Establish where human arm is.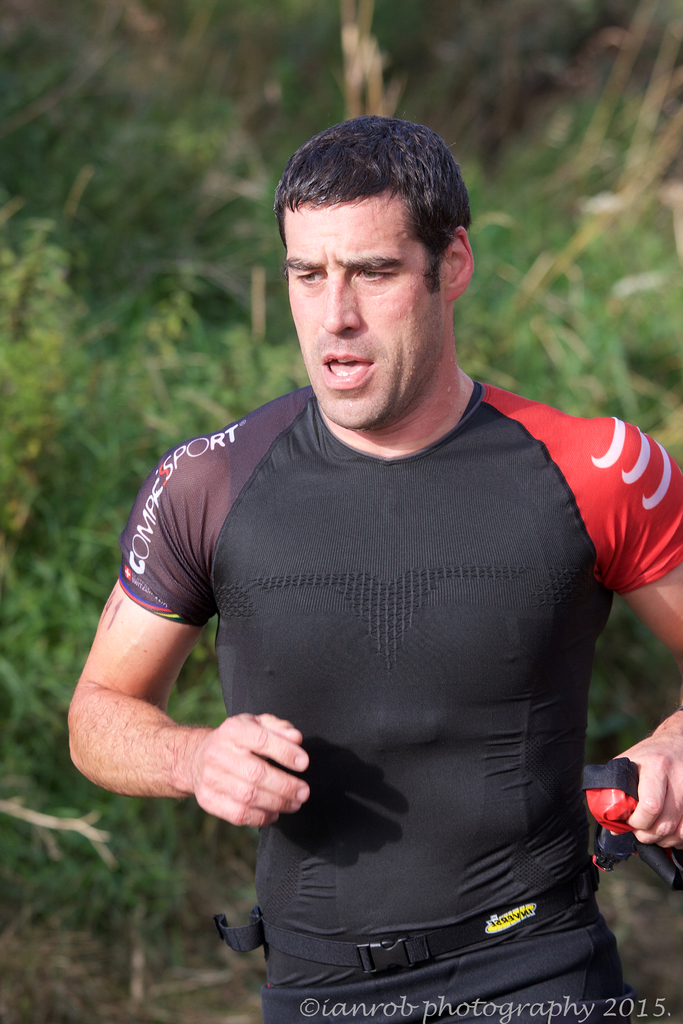
Established at (92, 579, 234, 840).
